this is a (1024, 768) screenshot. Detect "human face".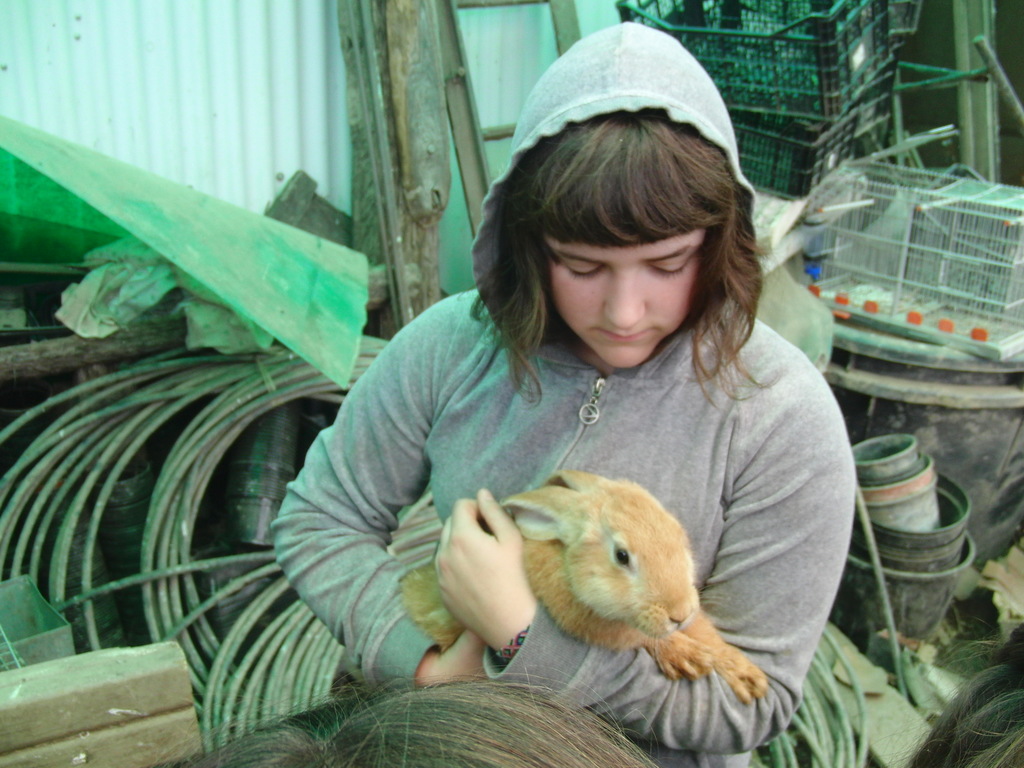
bbox=[543, 225, 706, 372].
